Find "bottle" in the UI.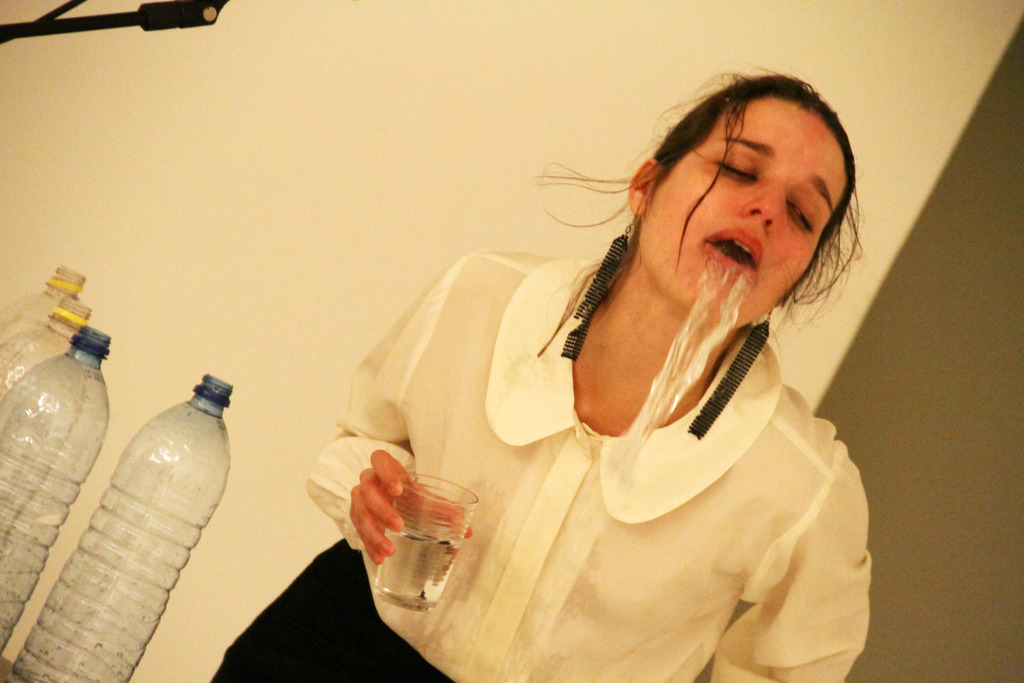
UI element at x1=3, y1=308, x2=116, y2=577.
